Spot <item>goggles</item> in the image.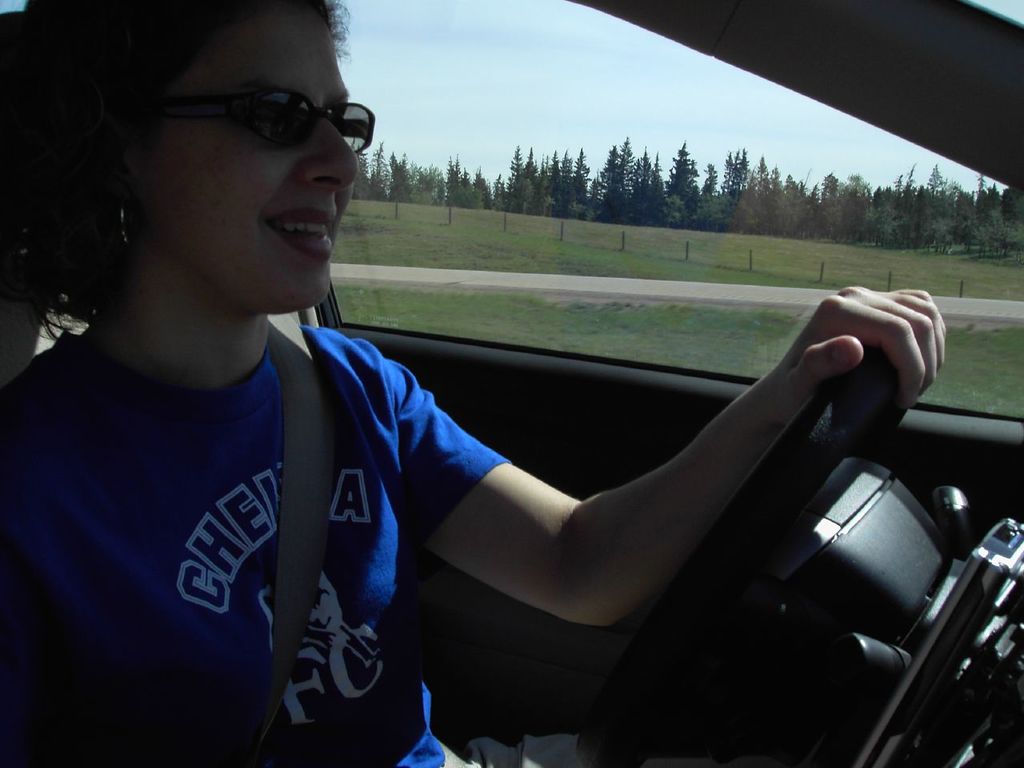
<item>goggles</item> found at [120,63,382,150].
